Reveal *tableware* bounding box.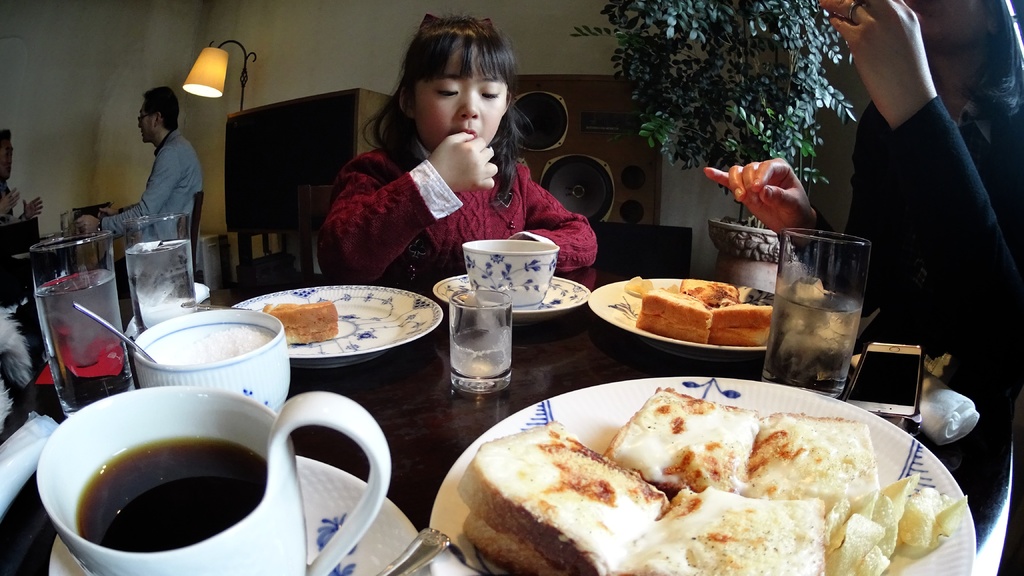
Revealed: {"x1": 71, "y1": 303, "x2": 159, "y2": 367}.
